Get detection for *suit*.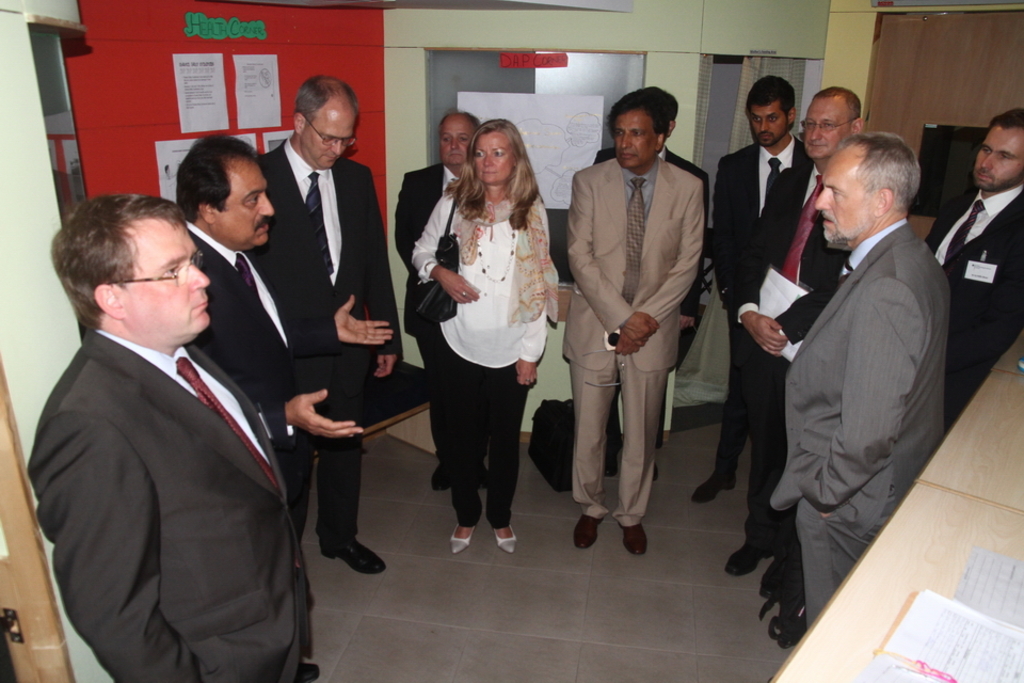
Detection: crop(563, 156, 705, 529).
